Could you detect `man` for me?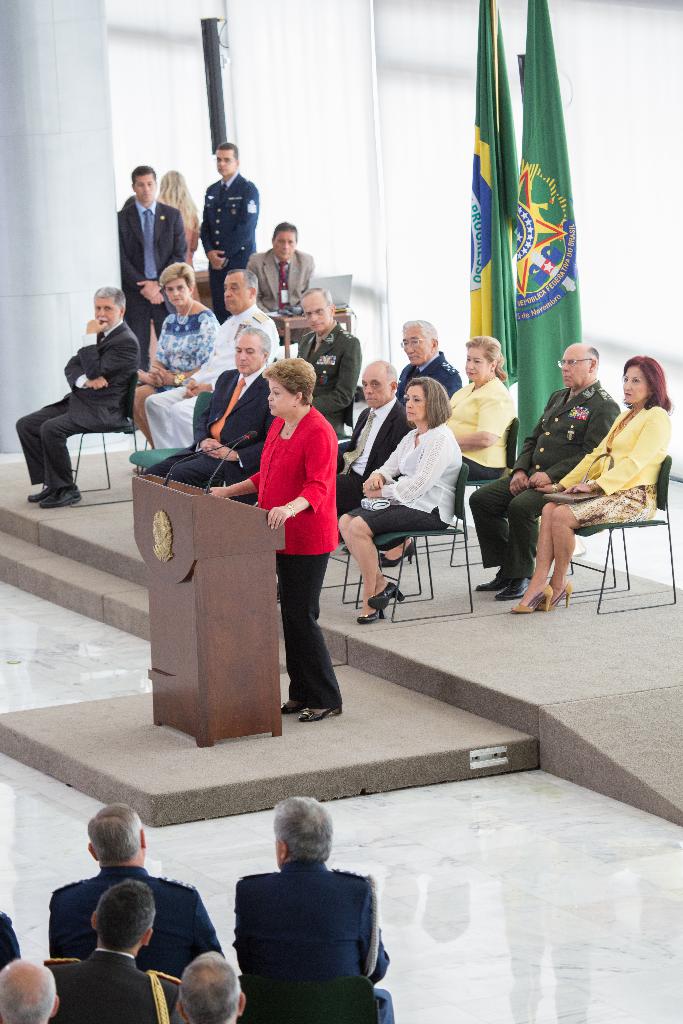
Detection result: <region>243, 220, 315, 316</region>.
